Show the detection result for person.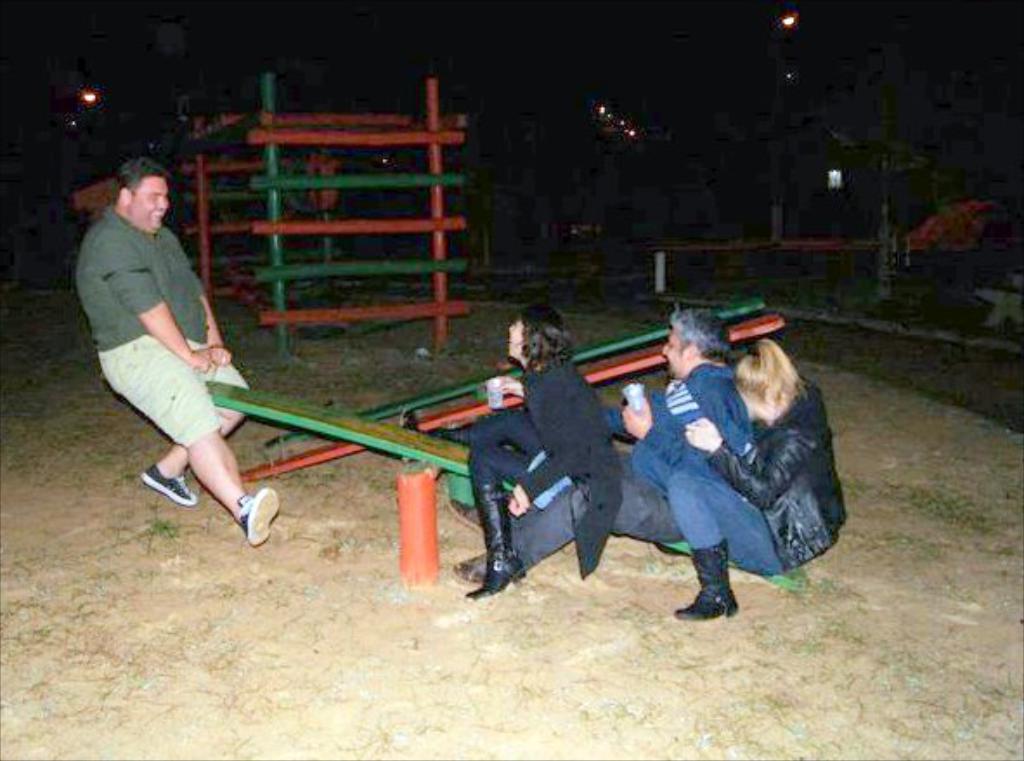
<box>667,326,849,626</box>.
